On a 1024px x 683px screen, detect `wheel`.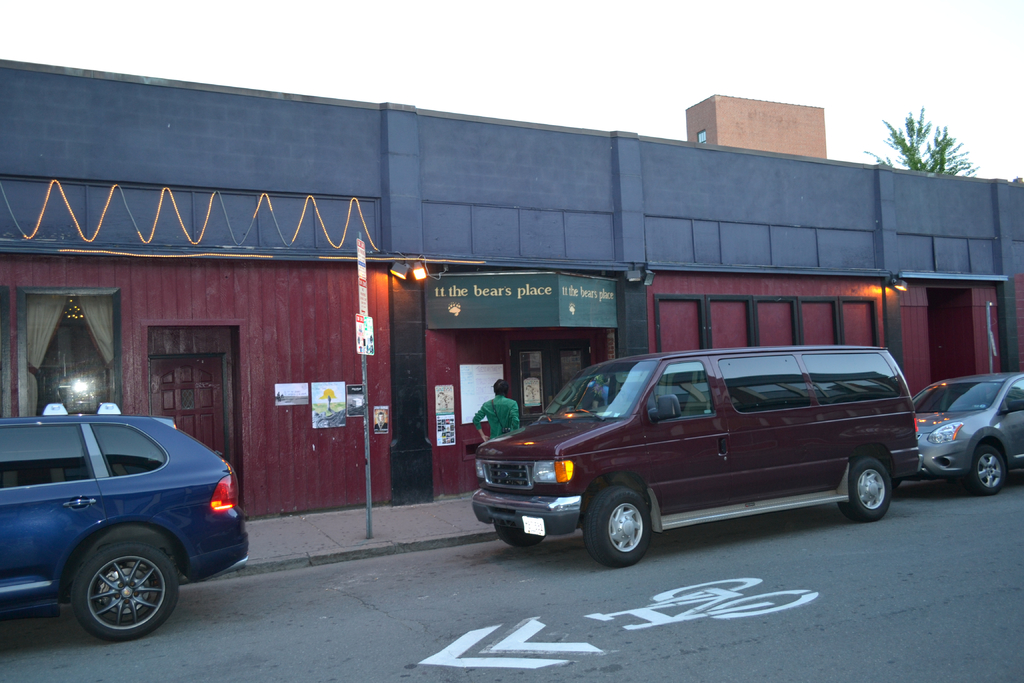
[x1=836, y1=457, x2=893, y2=525].
